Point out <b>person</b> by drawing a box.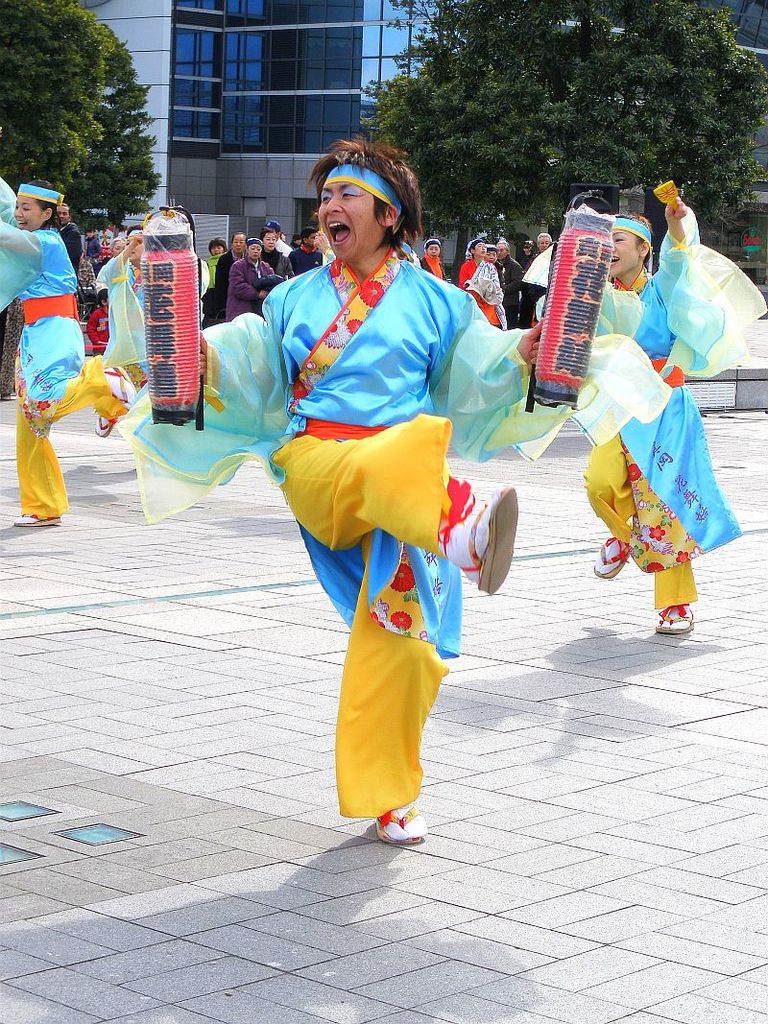
{"x1": 226, "y1": 233, "x2": 278, "y2": 321}.
